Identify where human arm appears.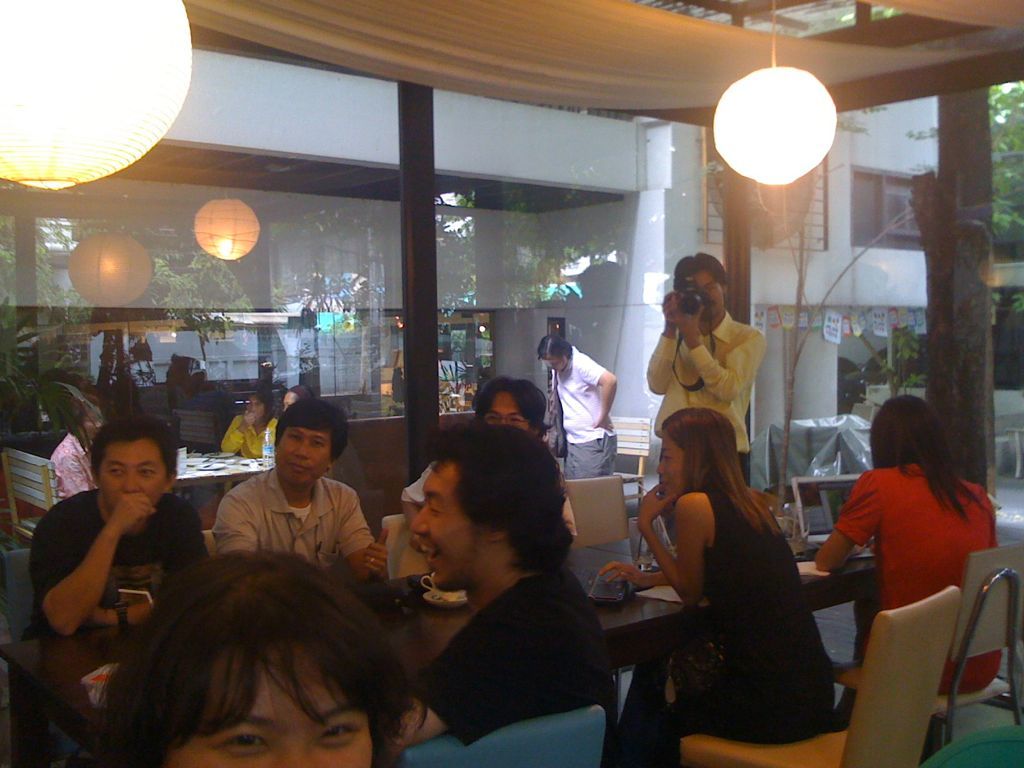
Appears at (x1=672, y1=284, x2=763, y2=403).
